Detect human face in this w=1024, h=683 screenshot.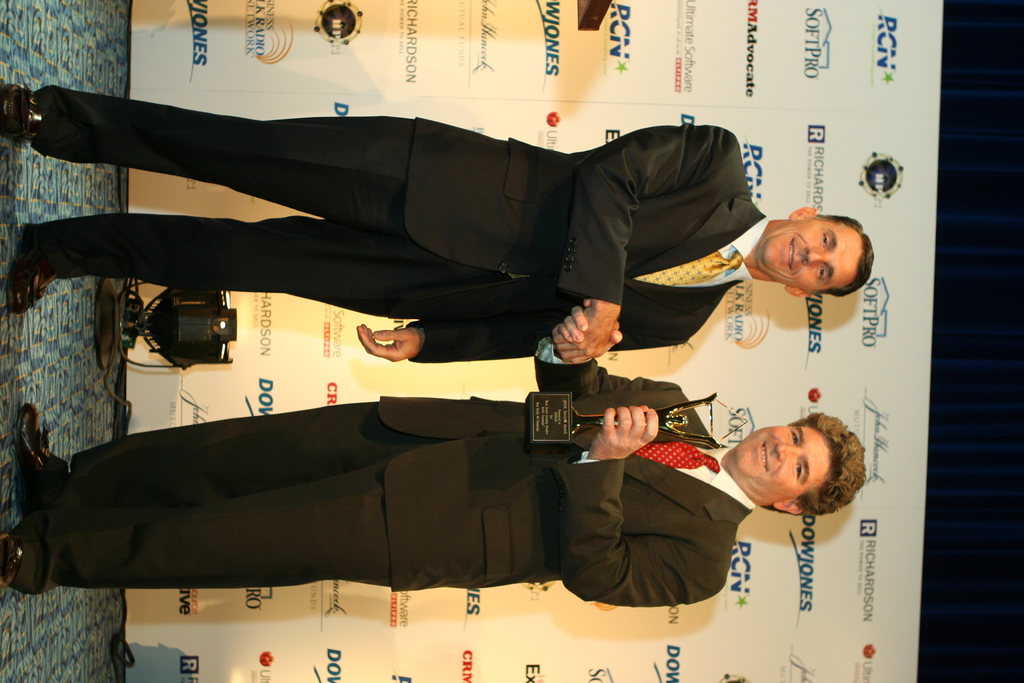
Detection: [760,218,864,293].
